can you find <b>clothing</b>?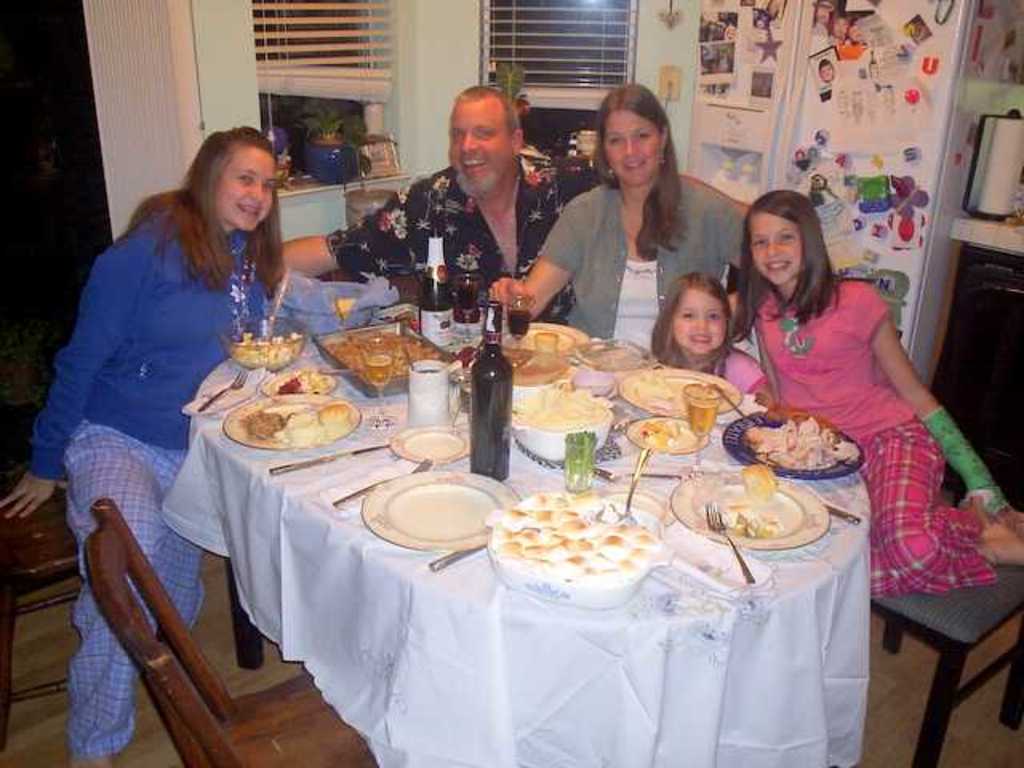
Yes, bounding box: Rect(746, 264, 928, 462).
